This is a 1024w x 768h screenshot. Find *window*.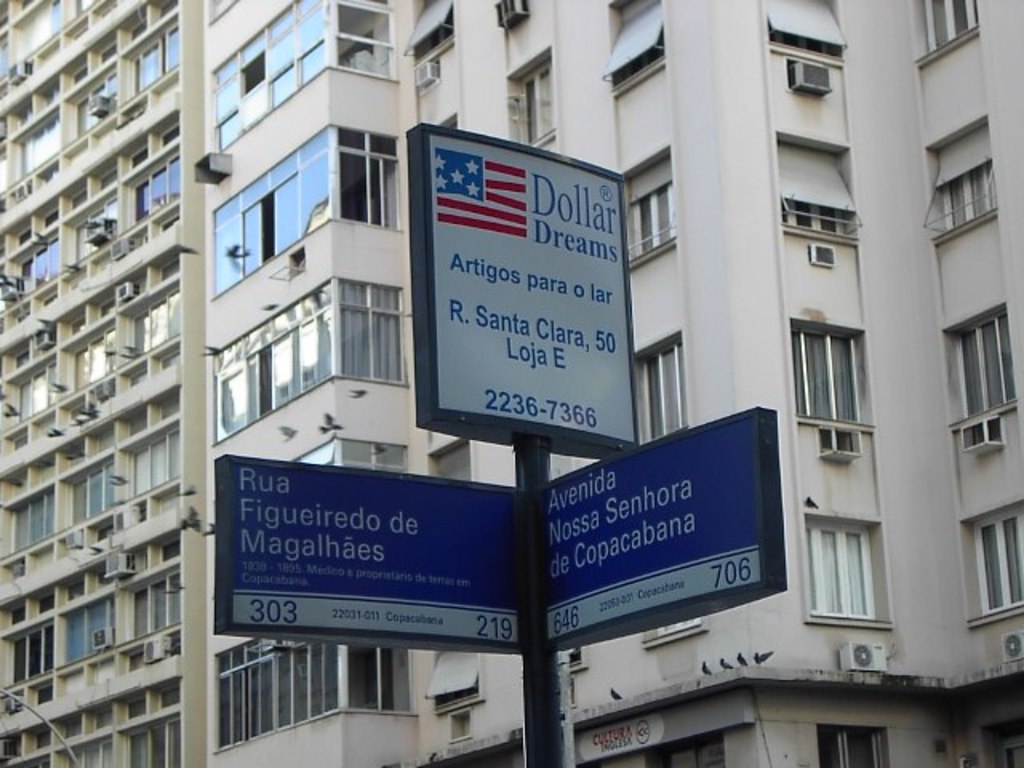
Bounding box: 210 126 397 298.
